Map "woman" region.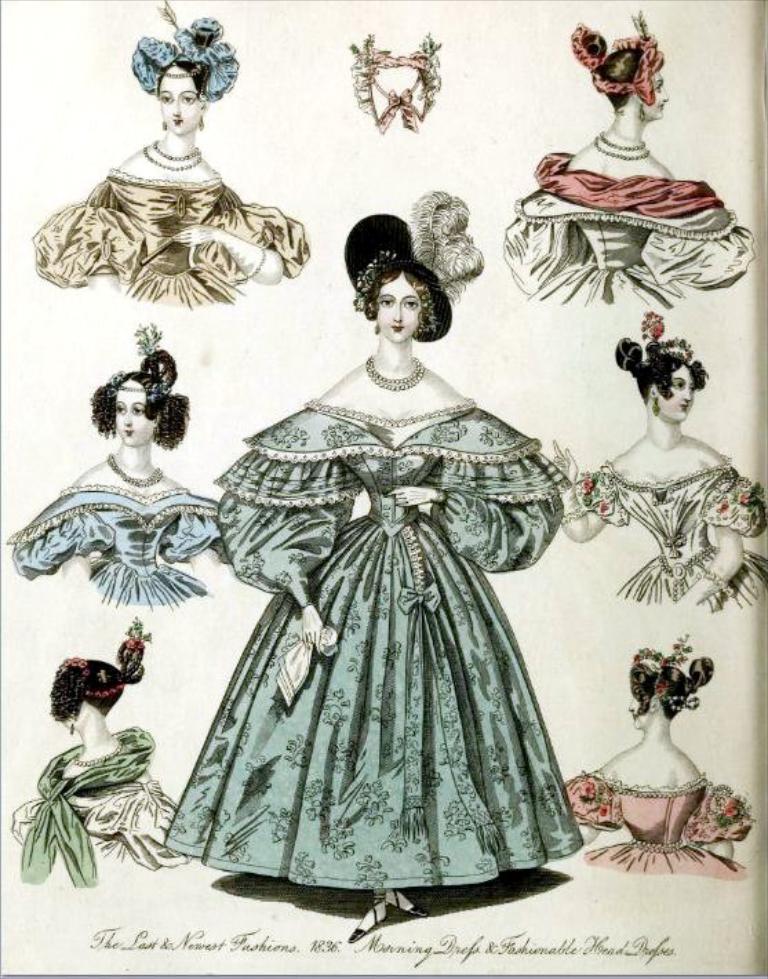
Mapped to rect(547, 634, 751, 891).
